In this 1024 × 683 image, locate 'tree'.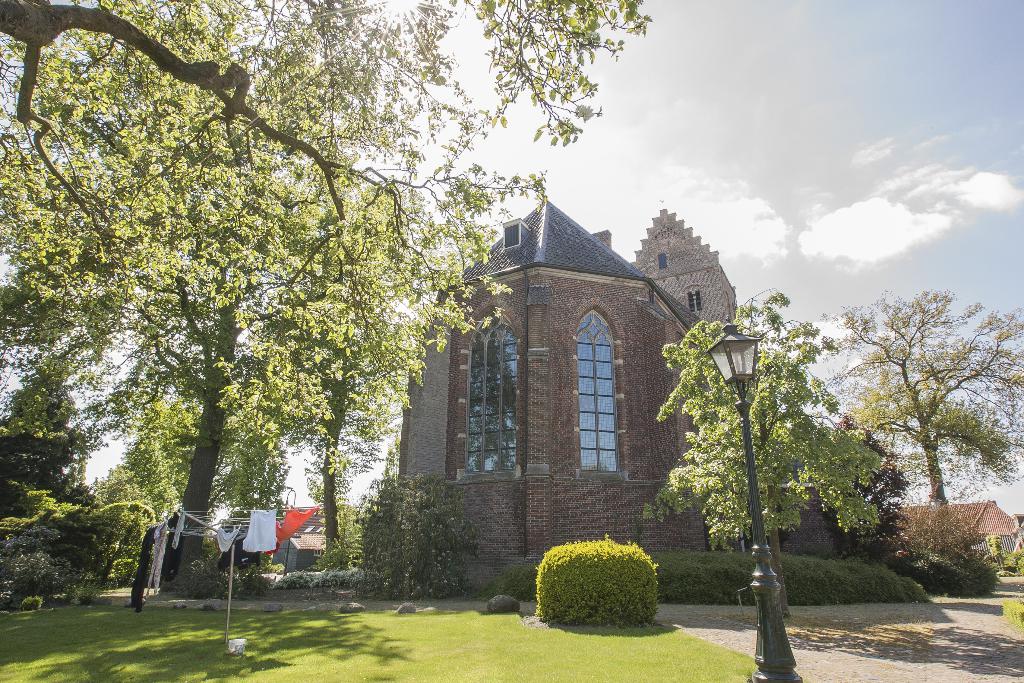
Bounding box: Rect(822, 413, 913, 554).
